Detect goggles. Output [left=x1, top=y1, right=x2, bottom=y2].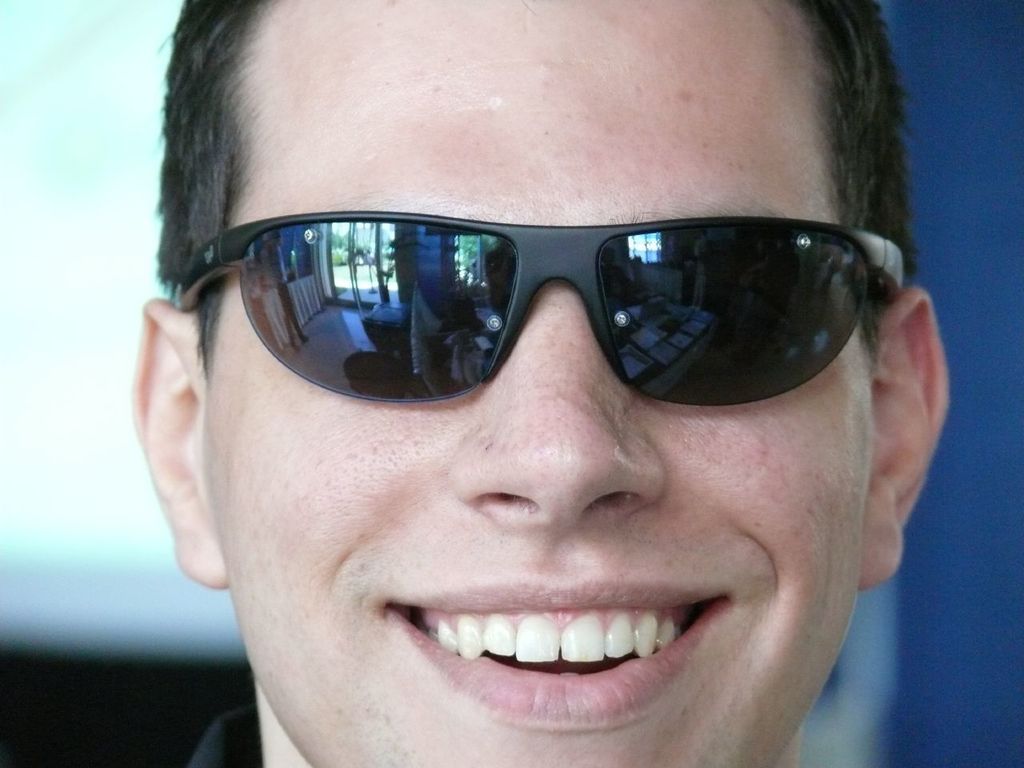
[left=172, top=208, right=912, bottom=419].
